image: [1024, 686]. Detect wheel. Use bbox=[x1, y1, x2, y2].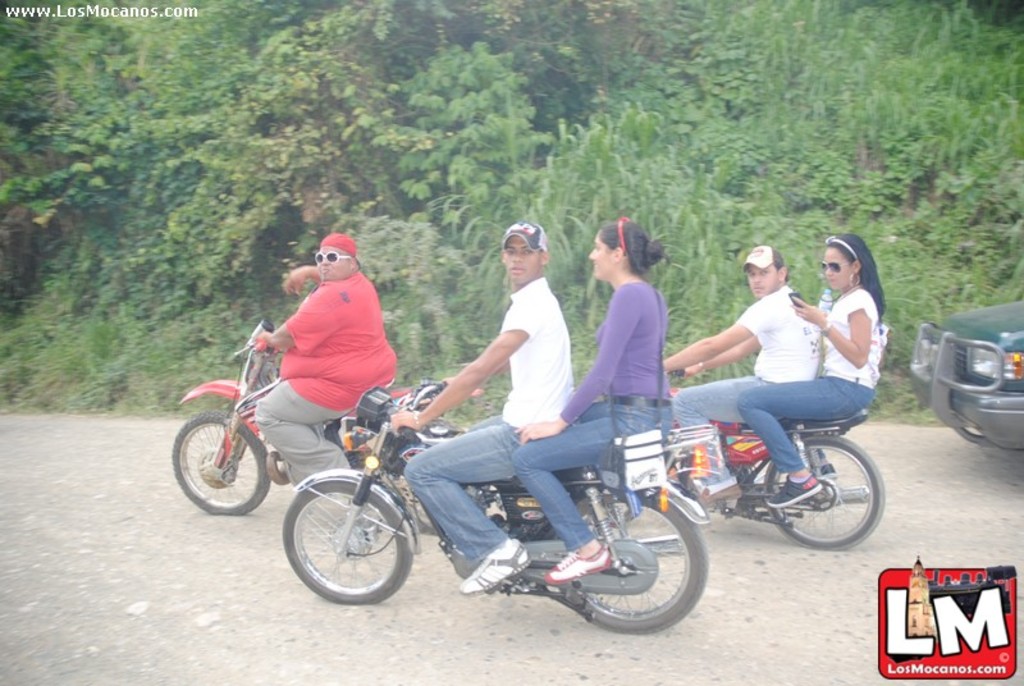
bbox=[276, 480, 415, 607].
